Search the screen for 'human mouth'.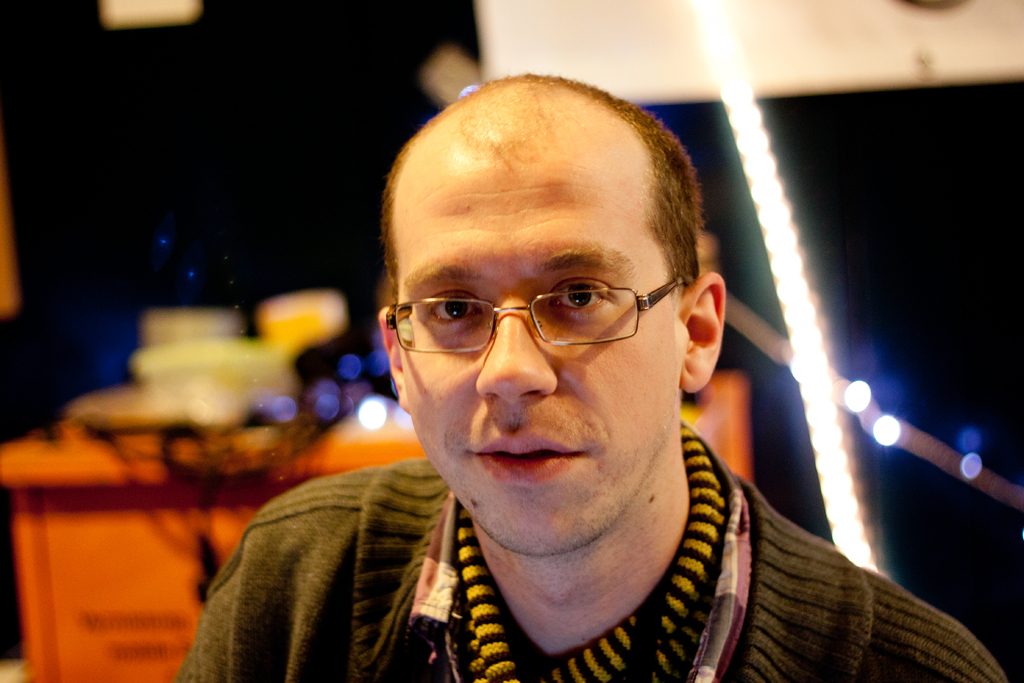
Found at select_region(469, 429, 586, 485).
